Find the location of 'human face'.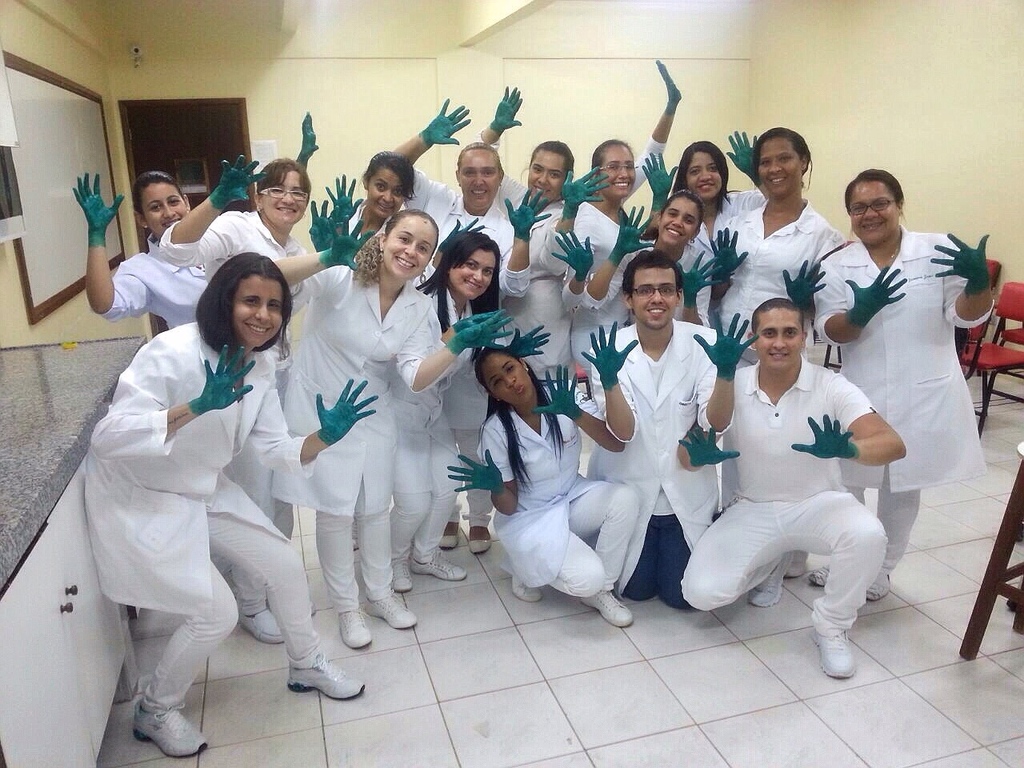
Location: [455,150,501,207].
